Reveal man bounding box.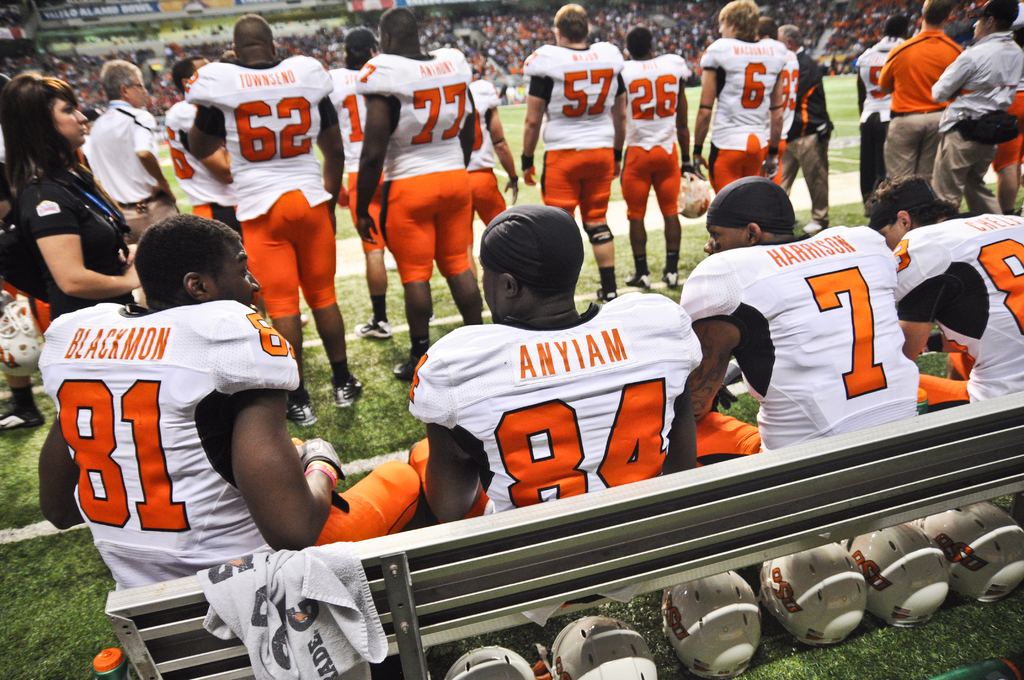
Revealed: (left=185, top=16, right=350, bottom=417).
